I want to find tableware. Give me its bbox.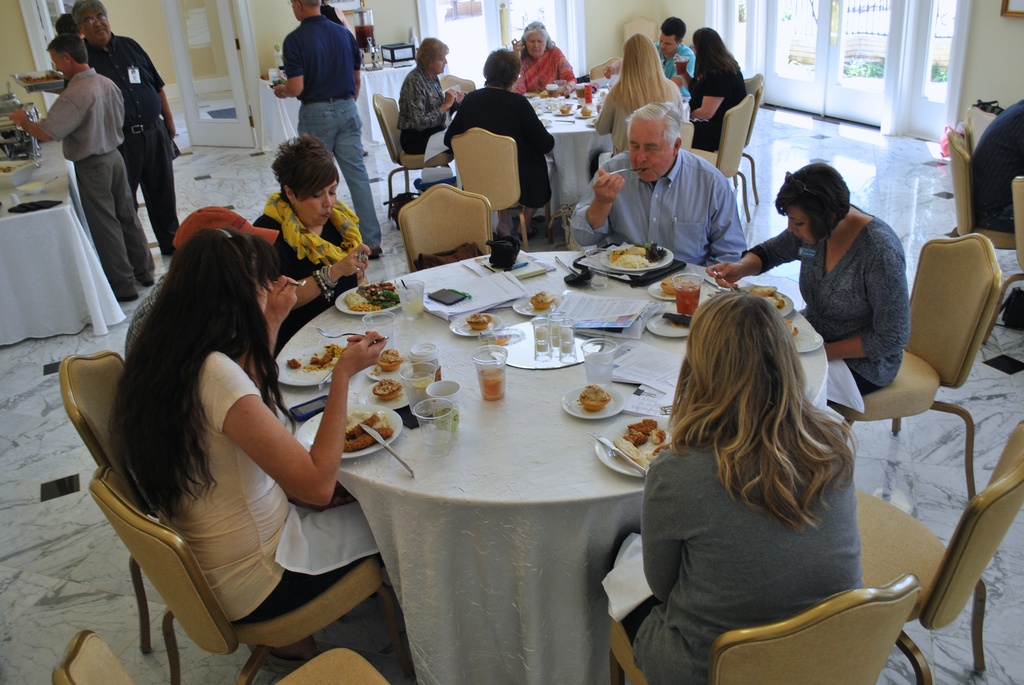
box=[561, 384, 627, 421].
